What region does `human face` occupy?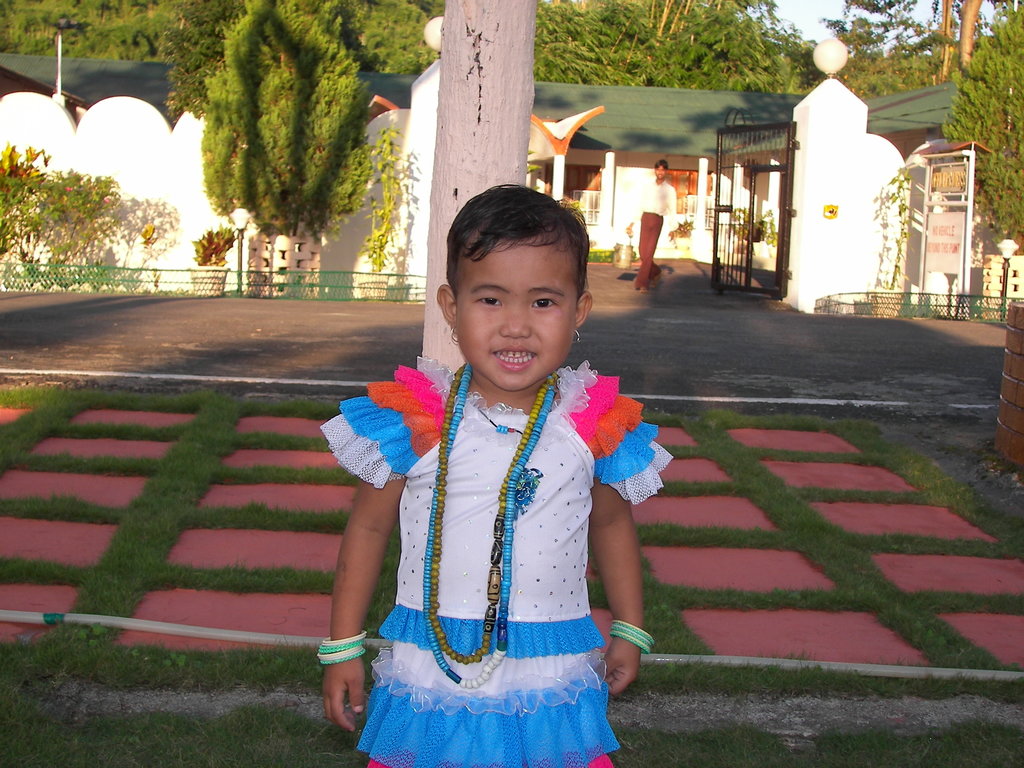
{"x1": 452, "y1": 233, "x2": 575, "y2": 387}.
